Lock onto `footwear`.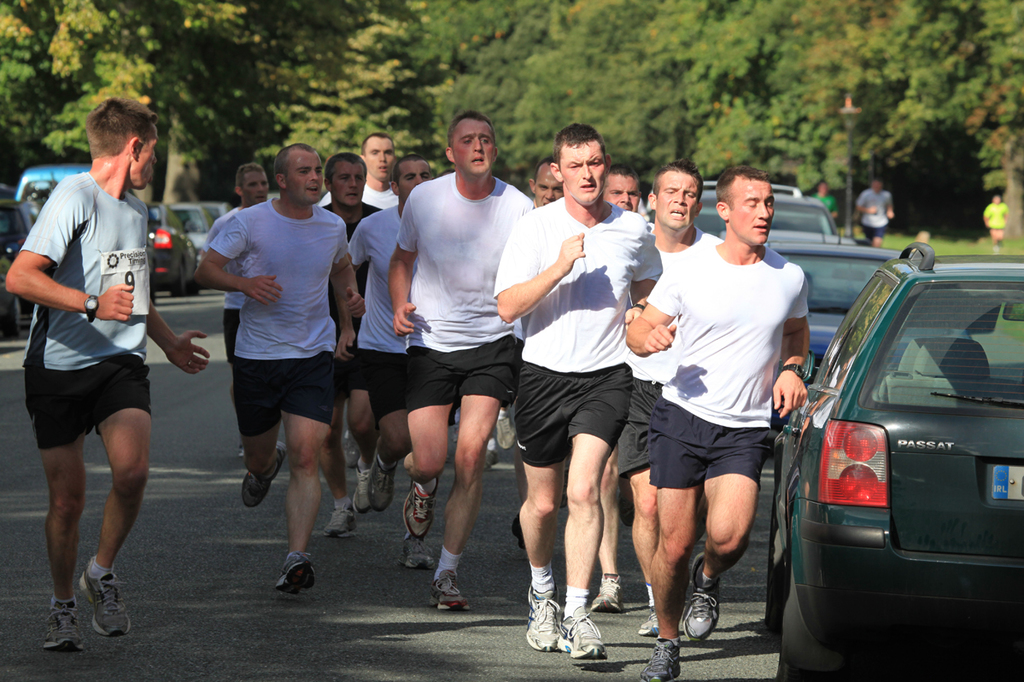
Locked: [x1=345, y1=428, x2=360, y2=468].
